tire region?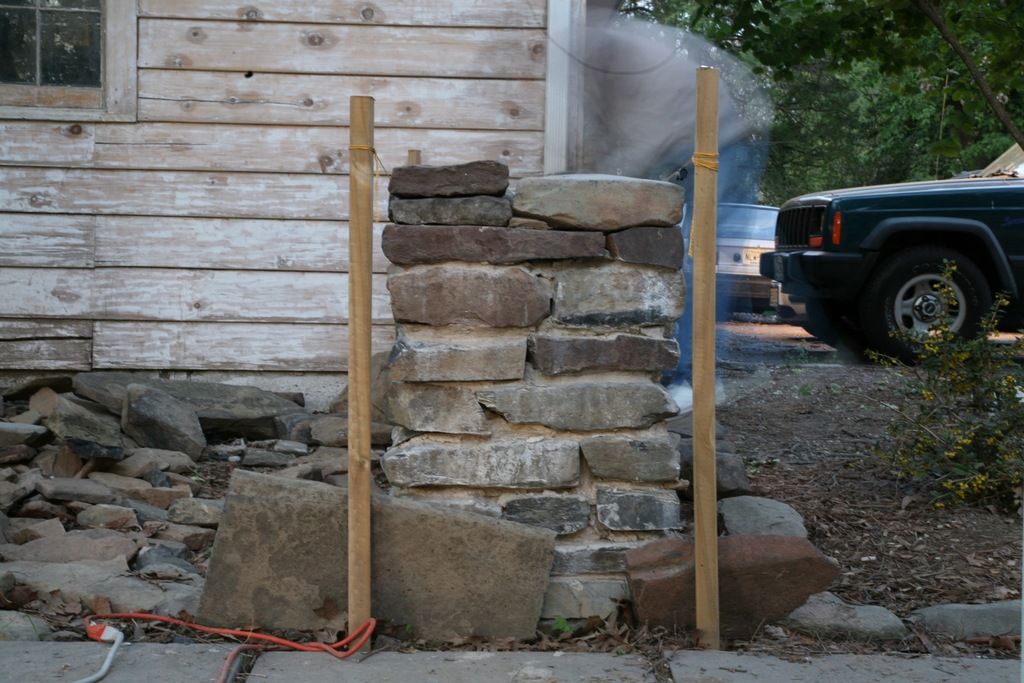
l=869, t=225, r=1000, b=348
